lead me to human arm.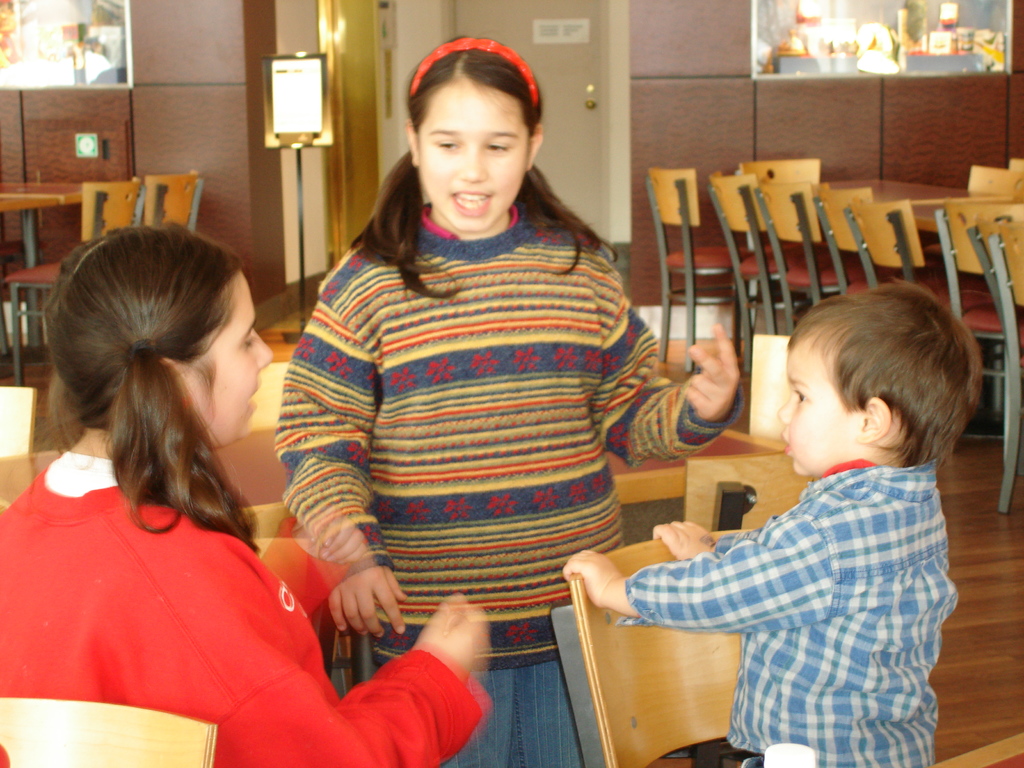
Lead to bbox(646, 515, 782, 568).
